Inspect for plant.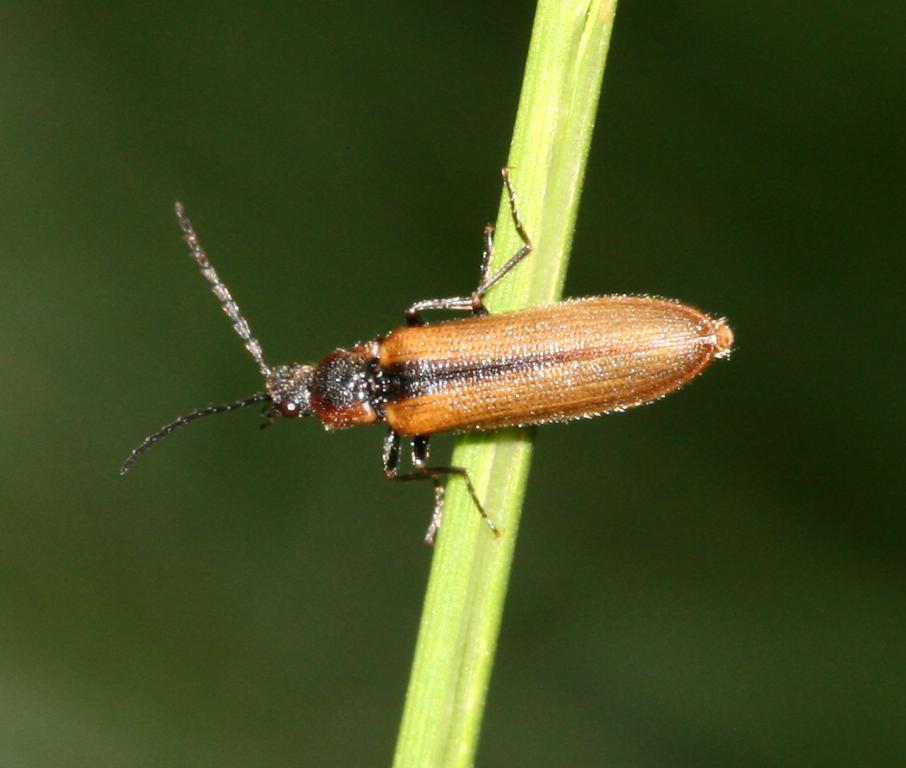
Inspection: {"left": 386, "top": 0, "right": 621, "bottom": 767}.
